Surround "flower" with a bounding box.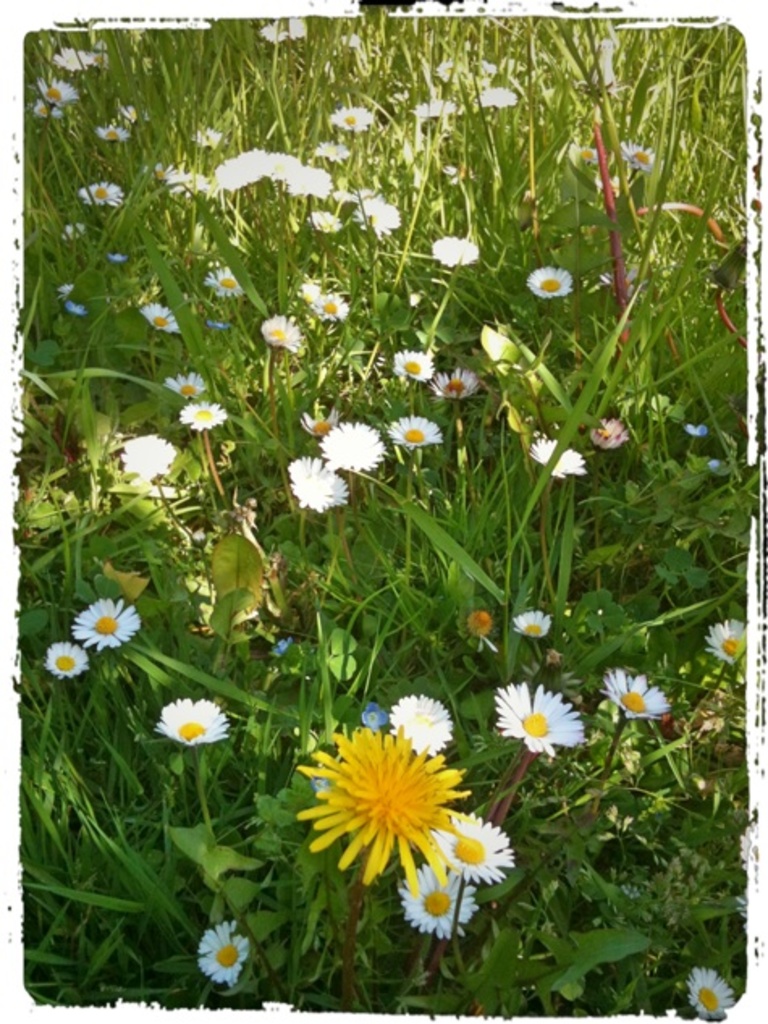
[left=364, top=197, right=401, bottom=239].
